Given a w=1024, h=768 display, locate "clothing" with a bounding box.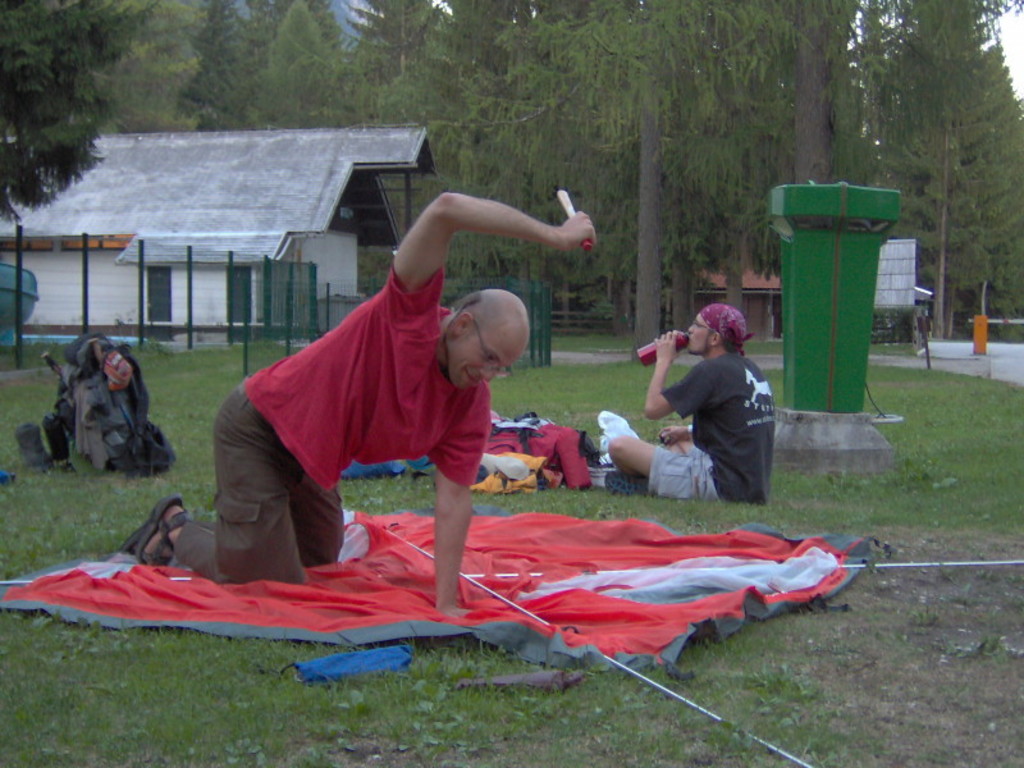
Located: 160:256:497:564.
